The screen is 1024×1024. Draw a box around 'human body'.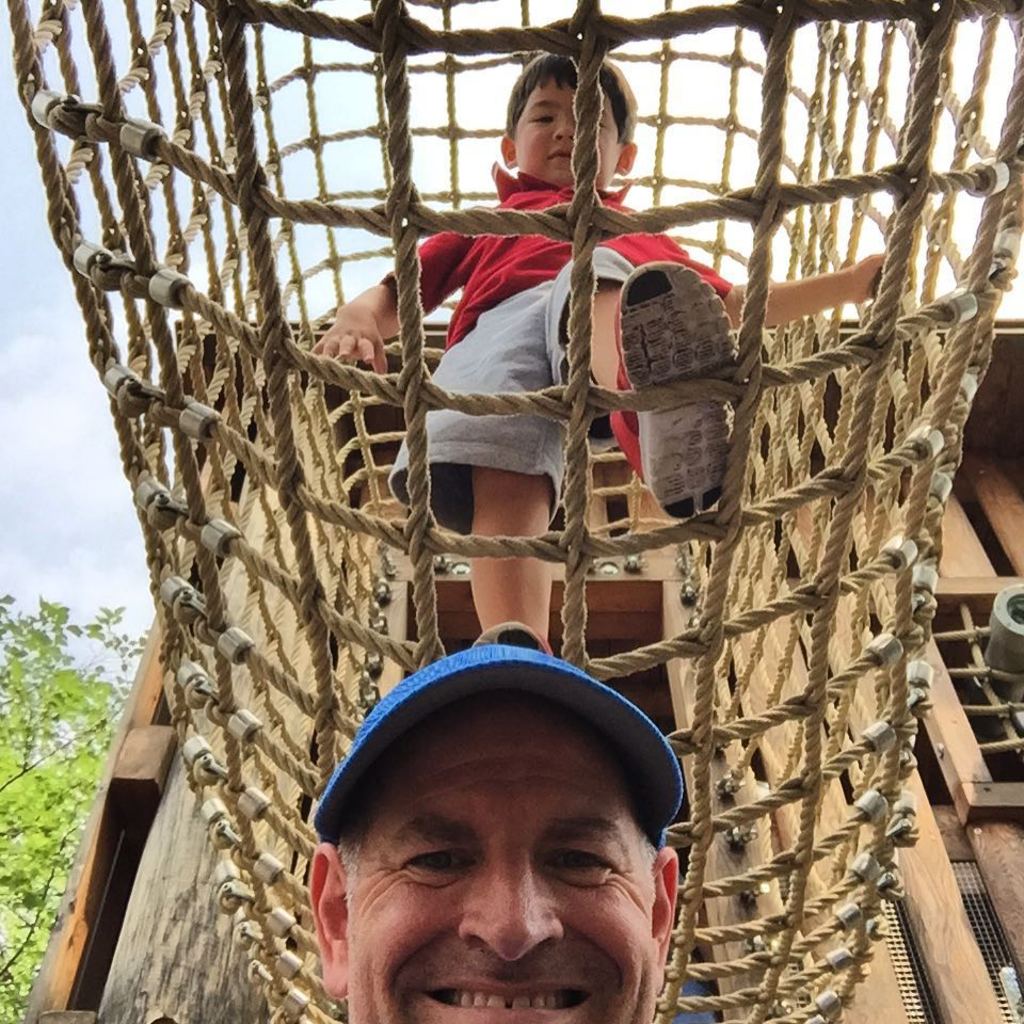
{"x1": 302, "y1": 46, "x2": 883, "y2": 661}.
